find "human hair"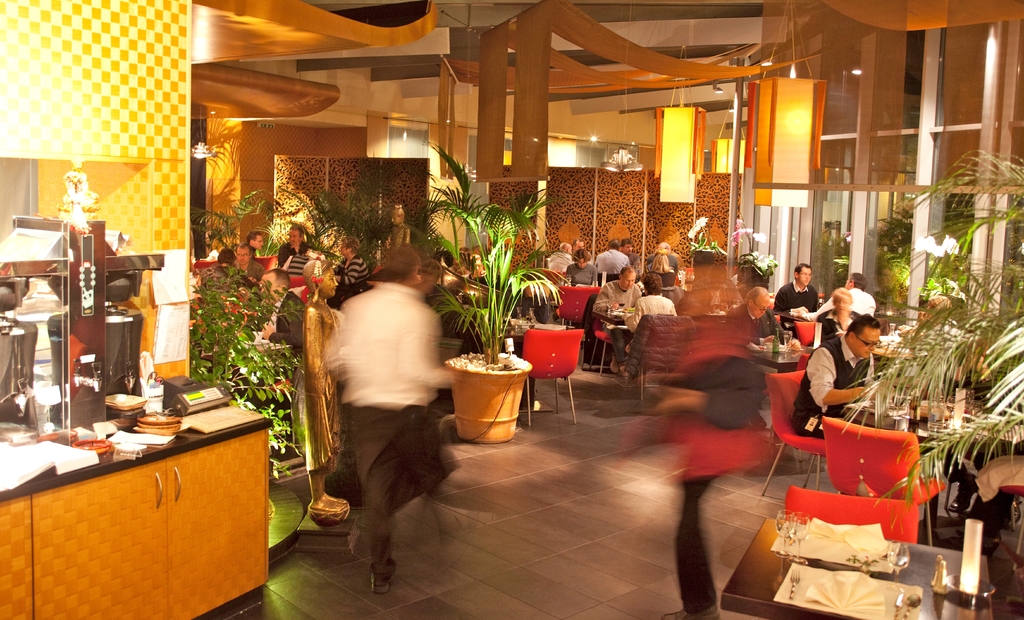
bbox=(290, 226, 307, 240)
